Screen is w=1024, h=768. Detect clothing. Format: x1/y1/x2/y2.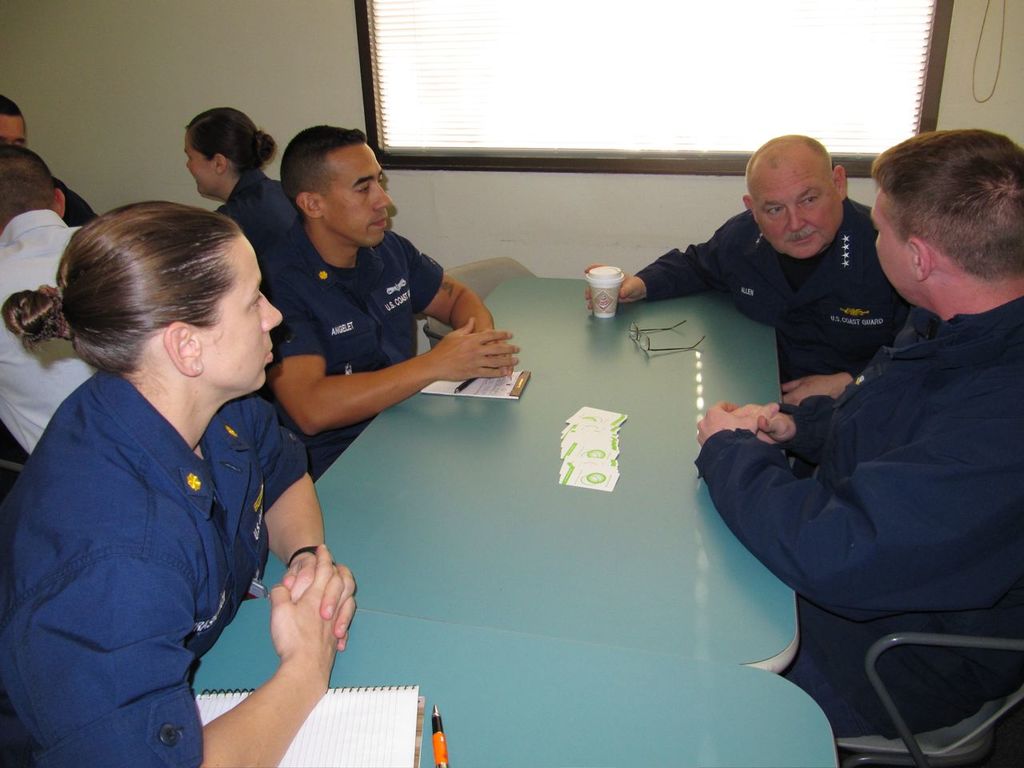
697/235/1001/716.
